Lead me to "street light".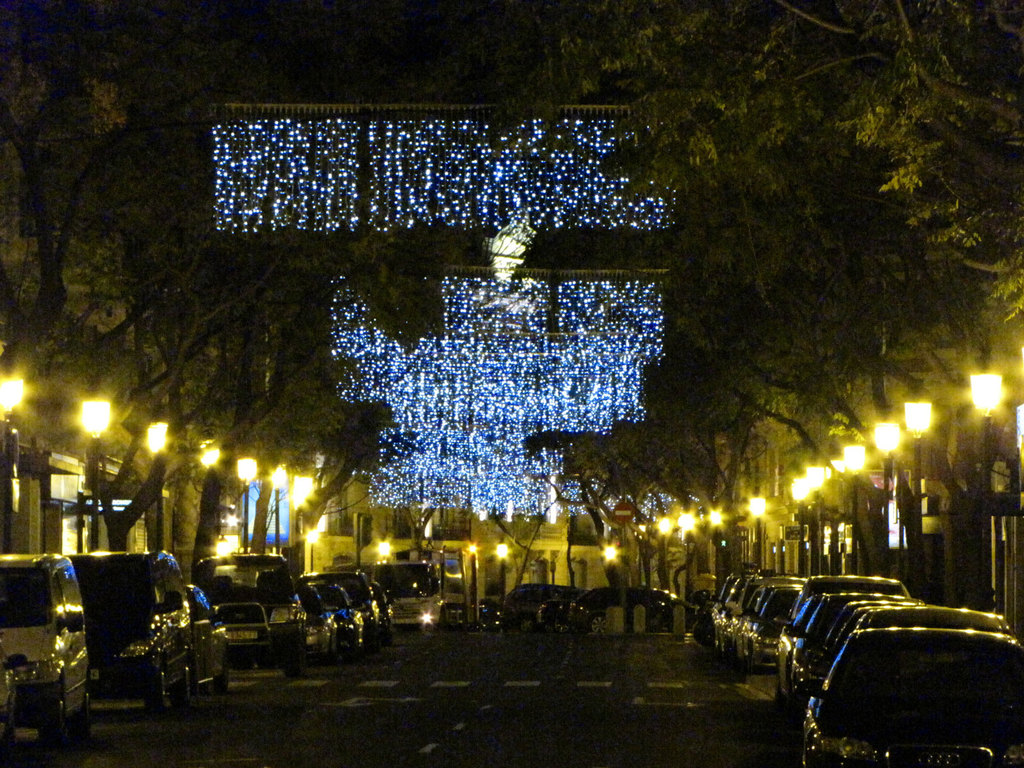
Lead to BBox(872, 419, 900, 583).
